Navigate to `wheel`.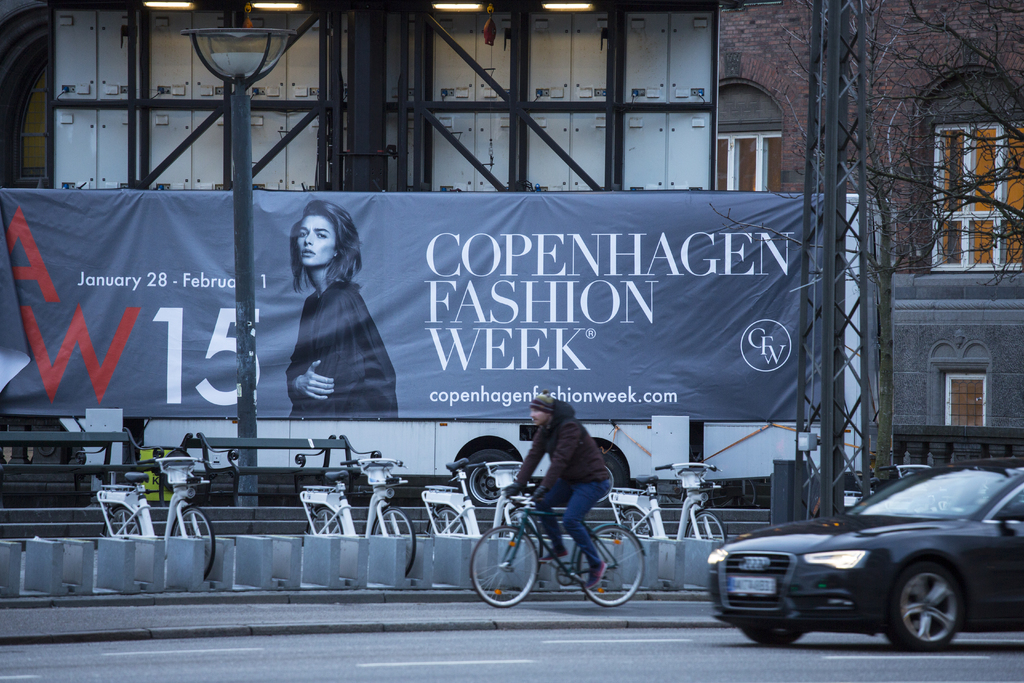
Navigation target: box=[581, 525, 649, 607].
